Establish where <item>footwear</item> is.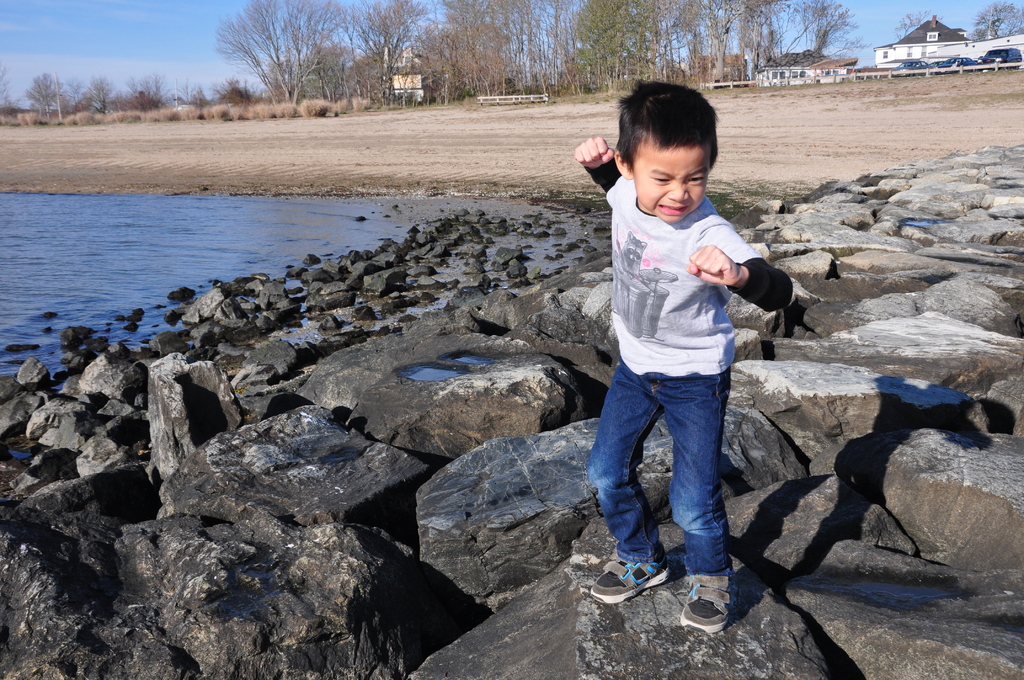
Established at l=586, t=555, r=669, b=606.
